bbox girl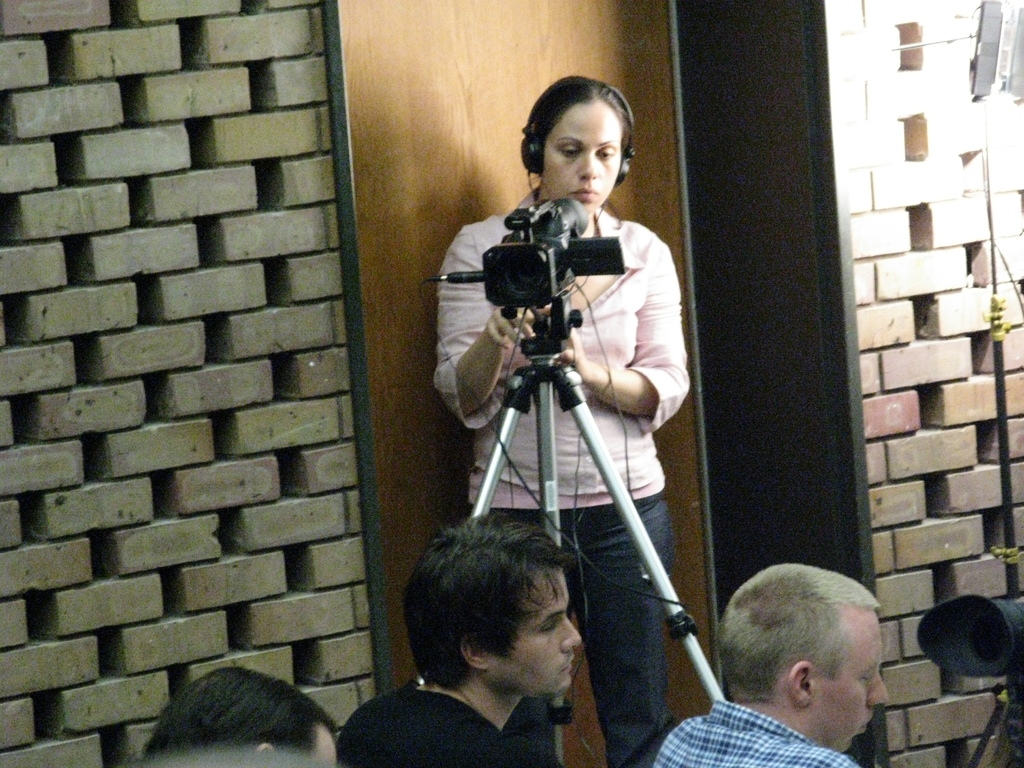
[435,73,690,767]
